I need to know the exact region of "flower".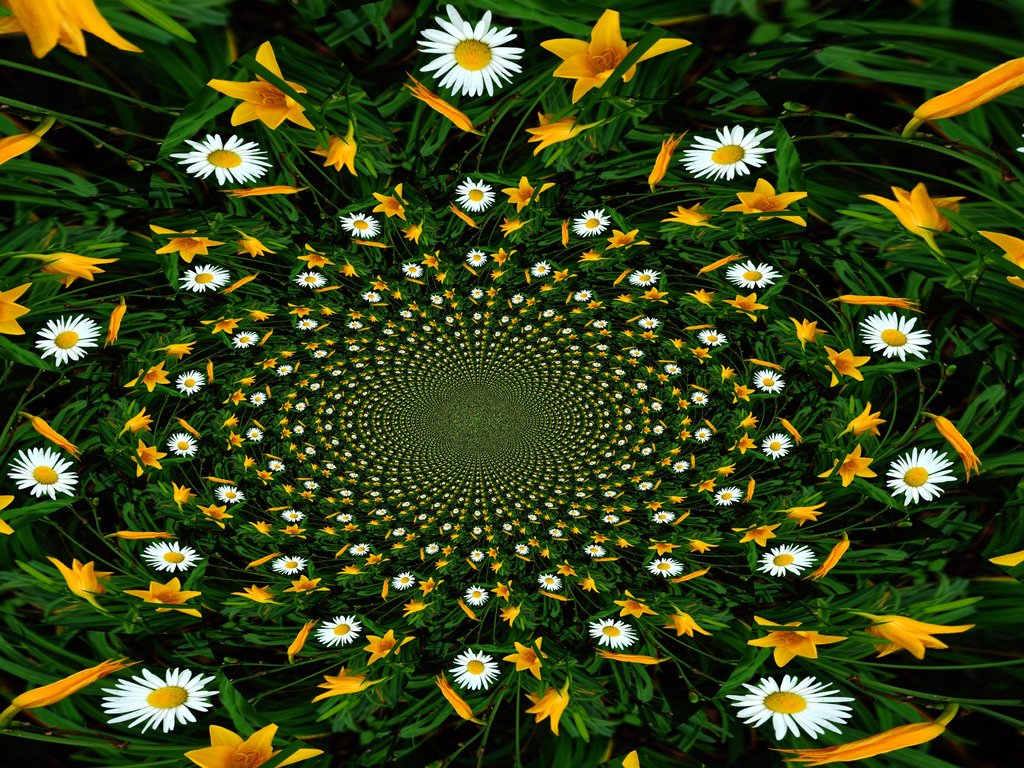
Region: 372,277,382,292.
